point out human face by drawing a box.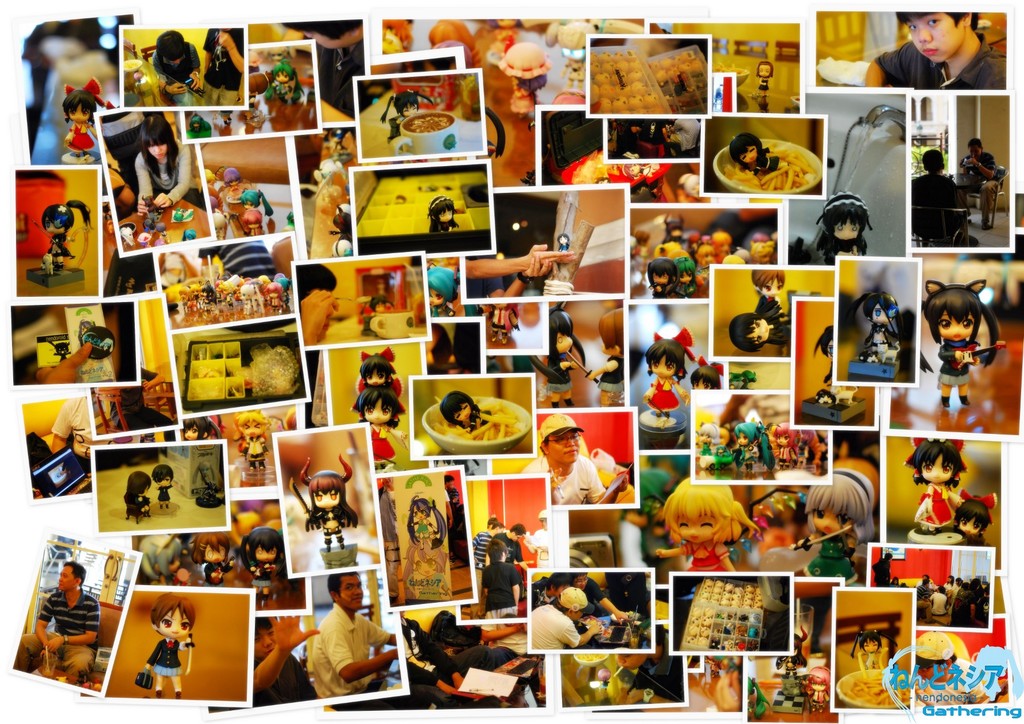
<box>760,278,784,299</box>.
